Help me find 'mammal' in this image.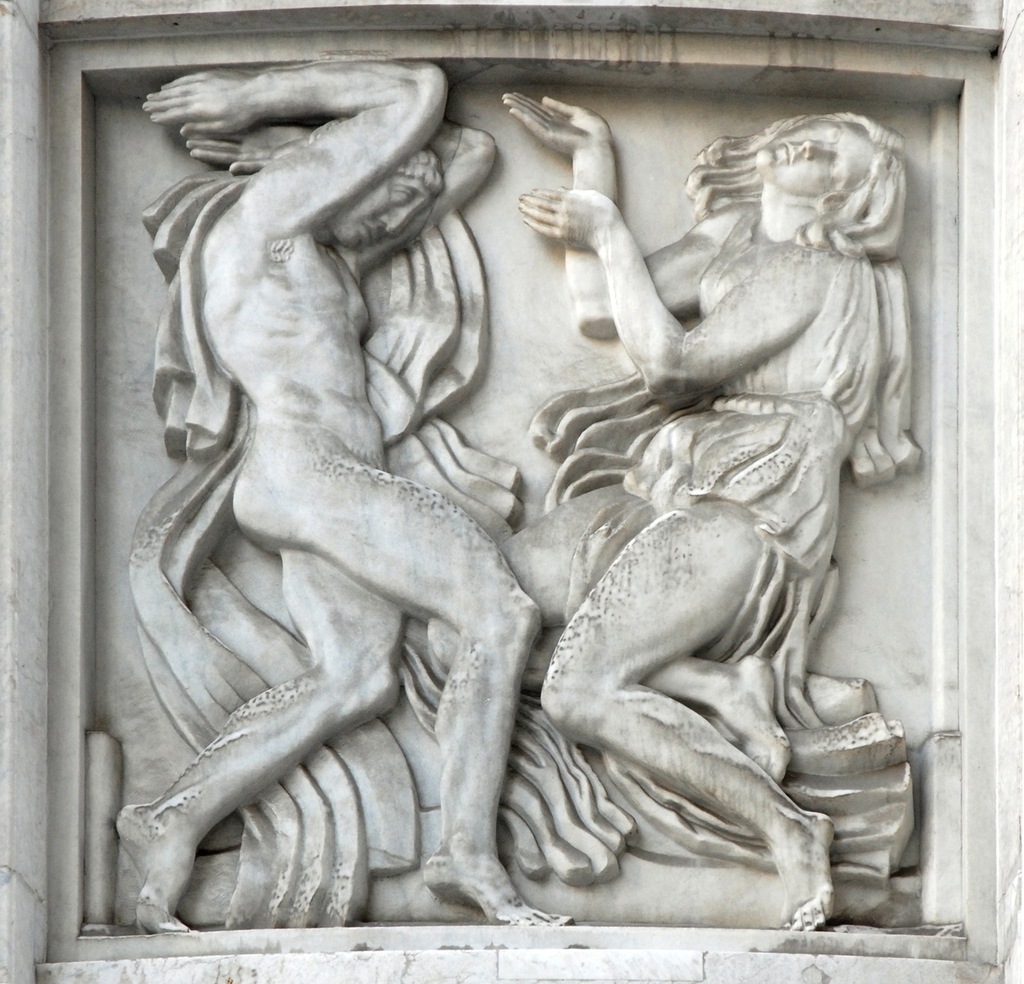
Found it: [421,89,926,927].
